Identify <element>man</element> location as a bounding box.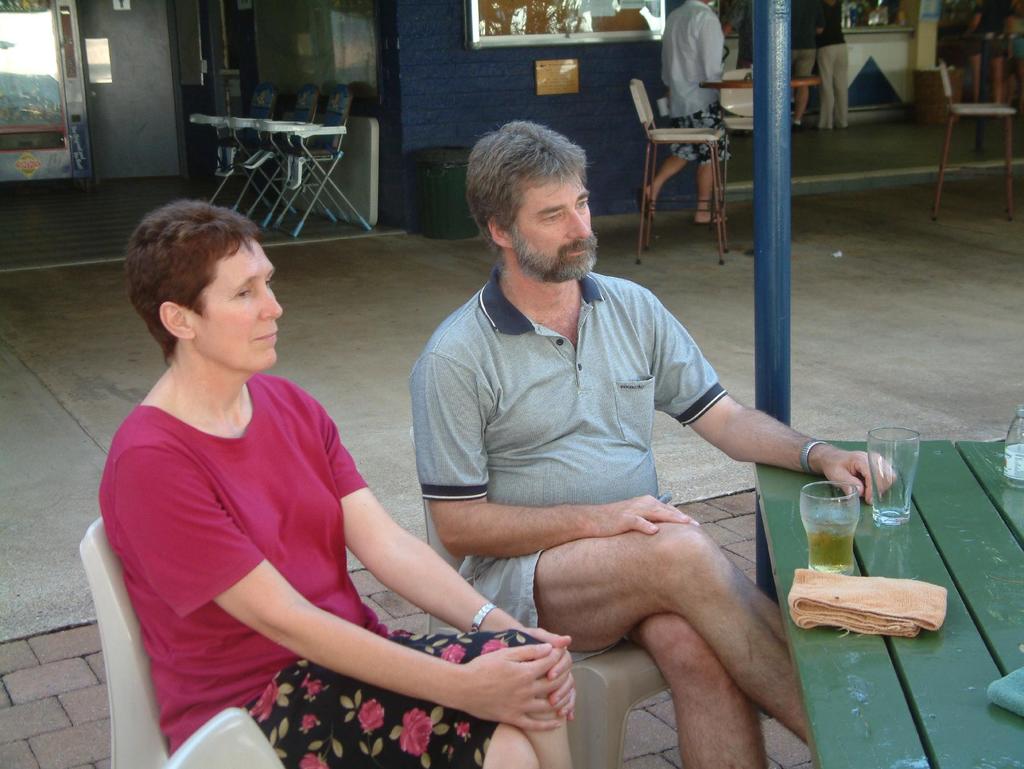
791:0:826:134.
